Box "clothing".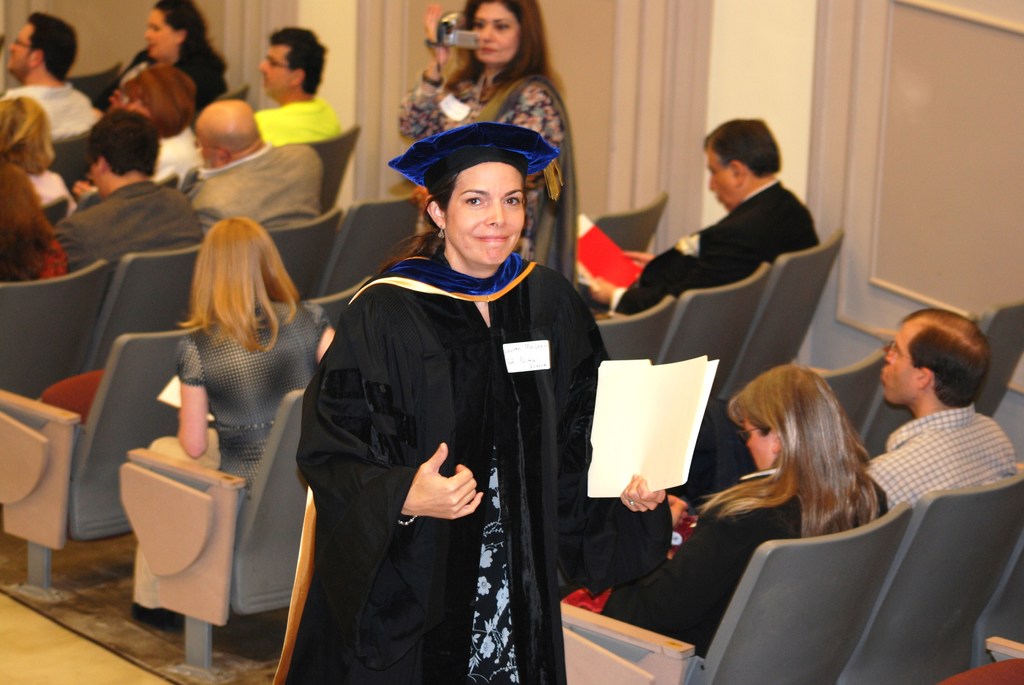
x1=145, y1=319, x2=346, y2=476.
